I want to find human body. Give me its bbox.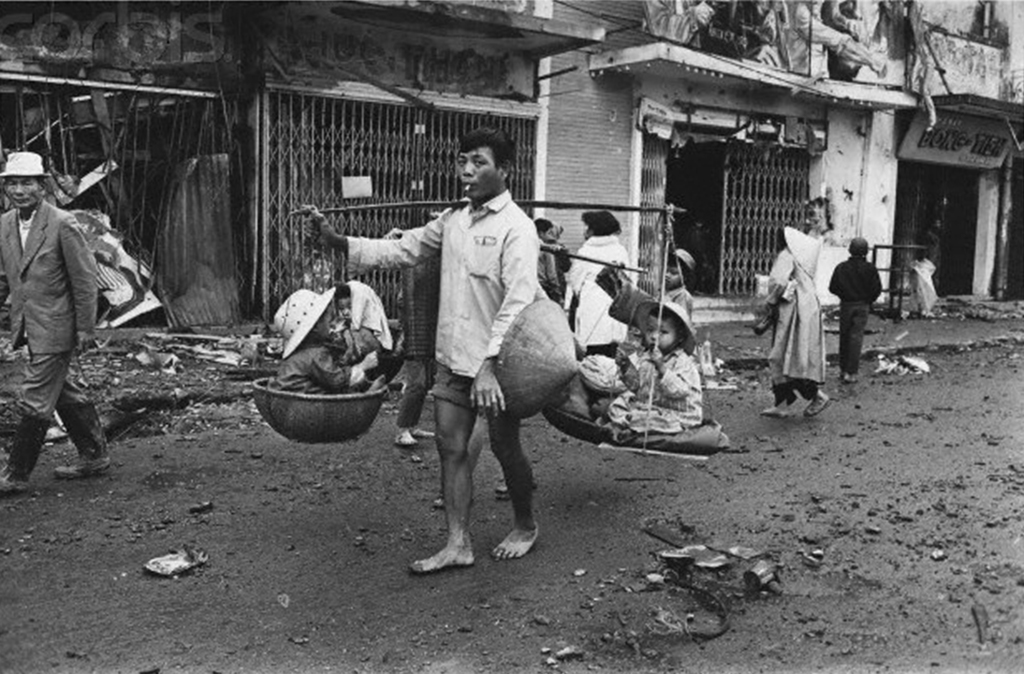
crop(0, 152, 109, 477).
